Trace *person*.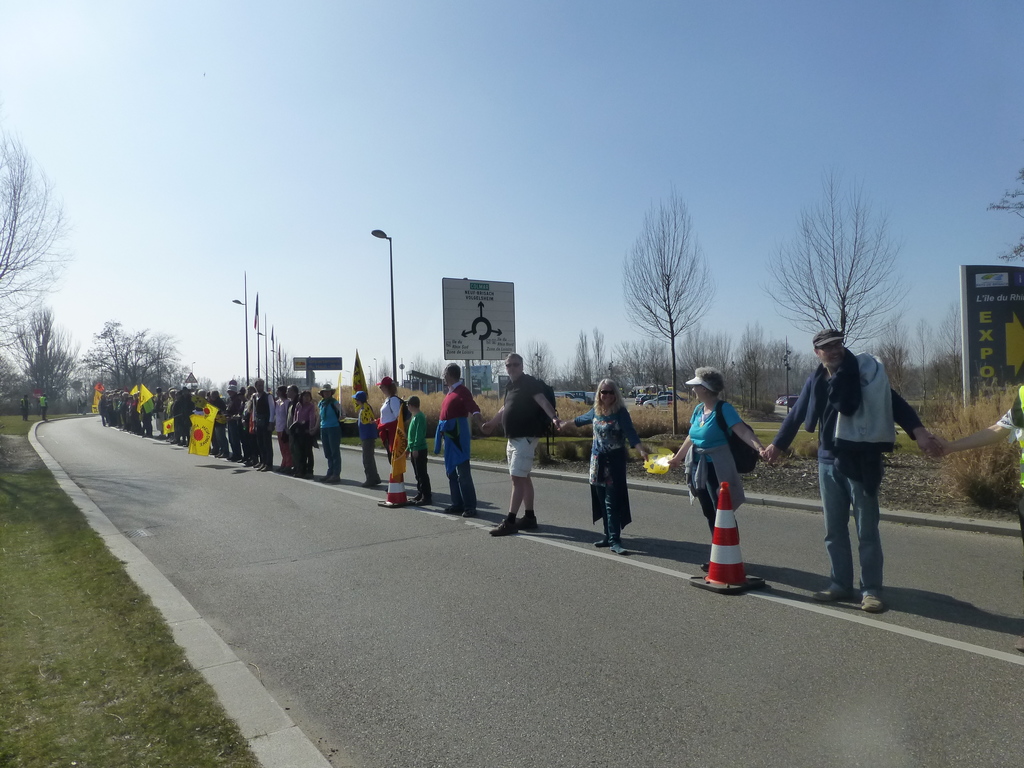
Traced to (left=35, top=390, right=47, bottom=418).
